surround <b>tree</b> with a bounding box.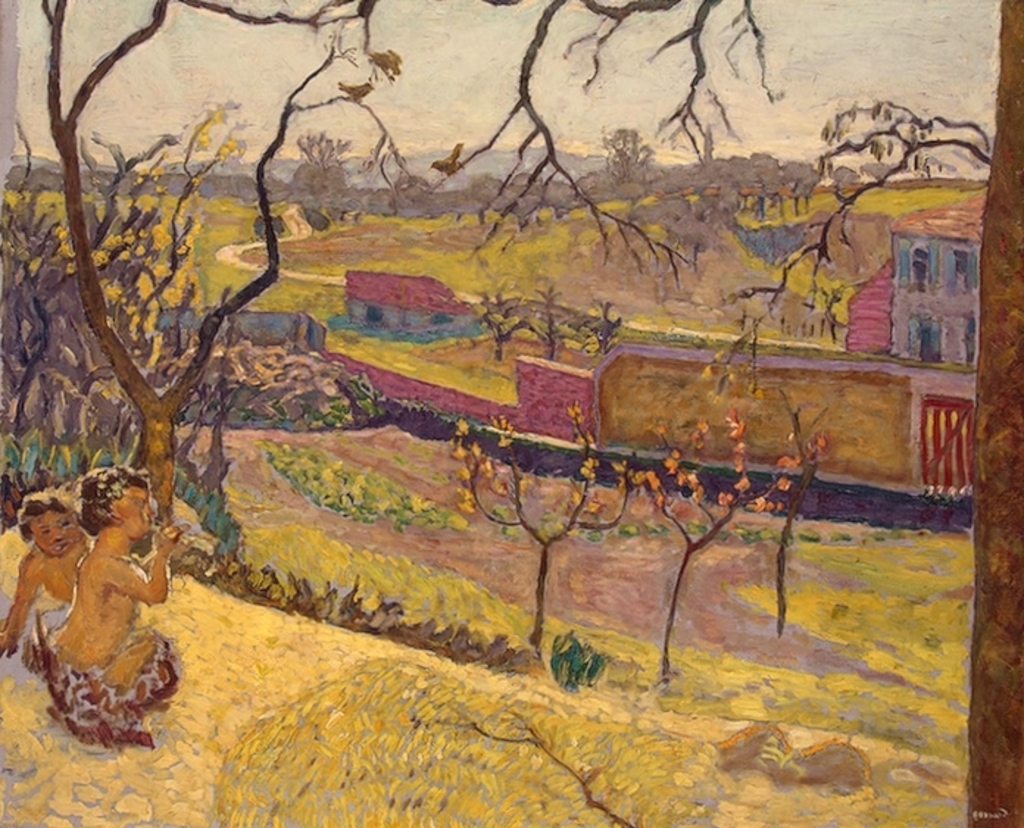
rect(46, 0, 428, 521).
